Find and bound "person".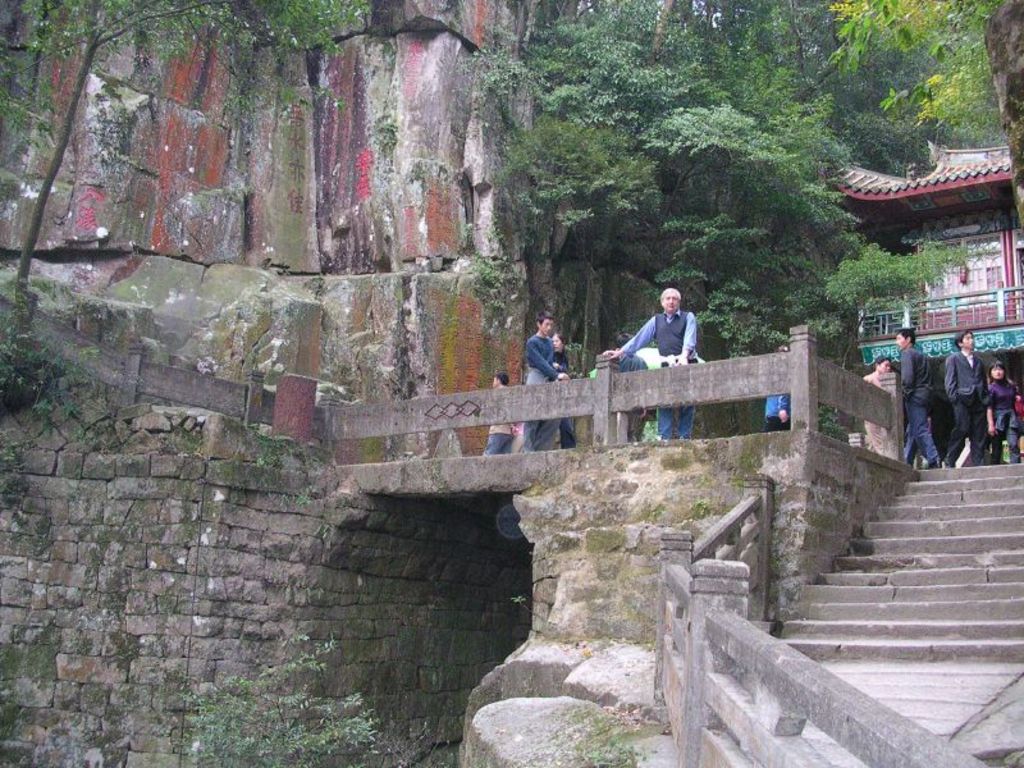
Bound: box(522, 312, 567, 451).
